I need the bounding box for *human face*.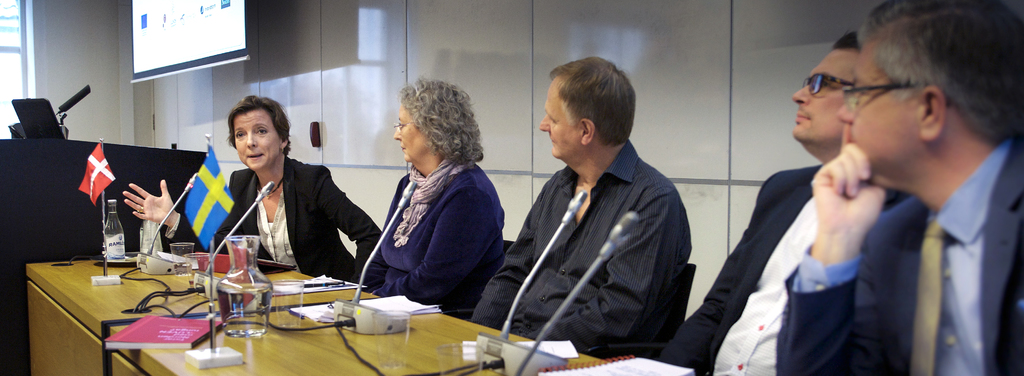
Here it is: <region>835, 46, 919, 168</region>.
